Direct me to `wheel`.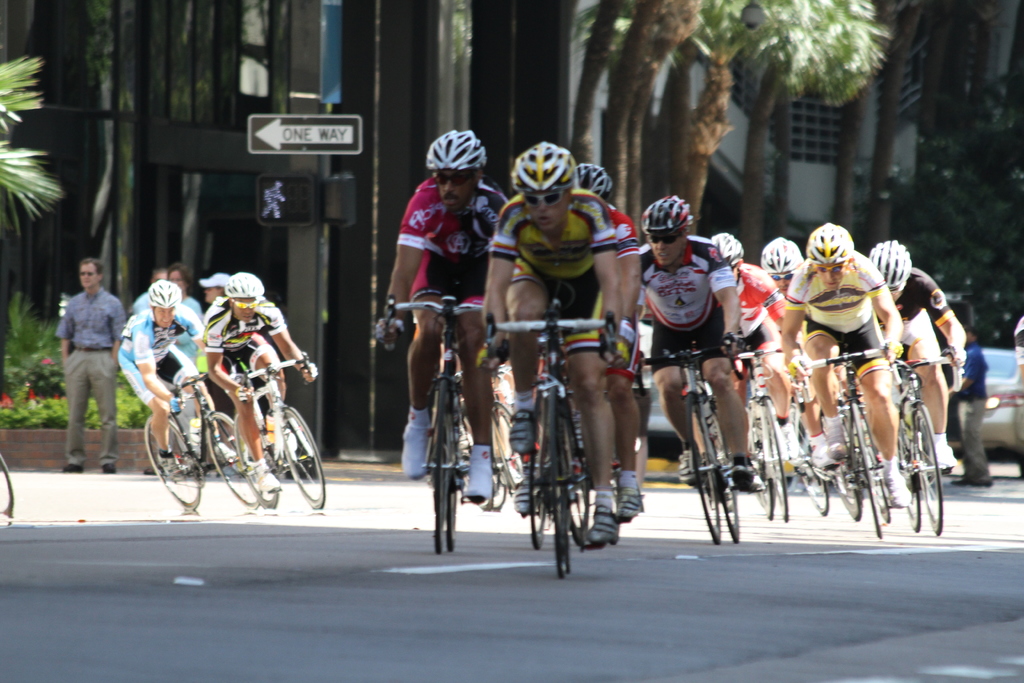
Direction: (710, 415, 742, 543).
